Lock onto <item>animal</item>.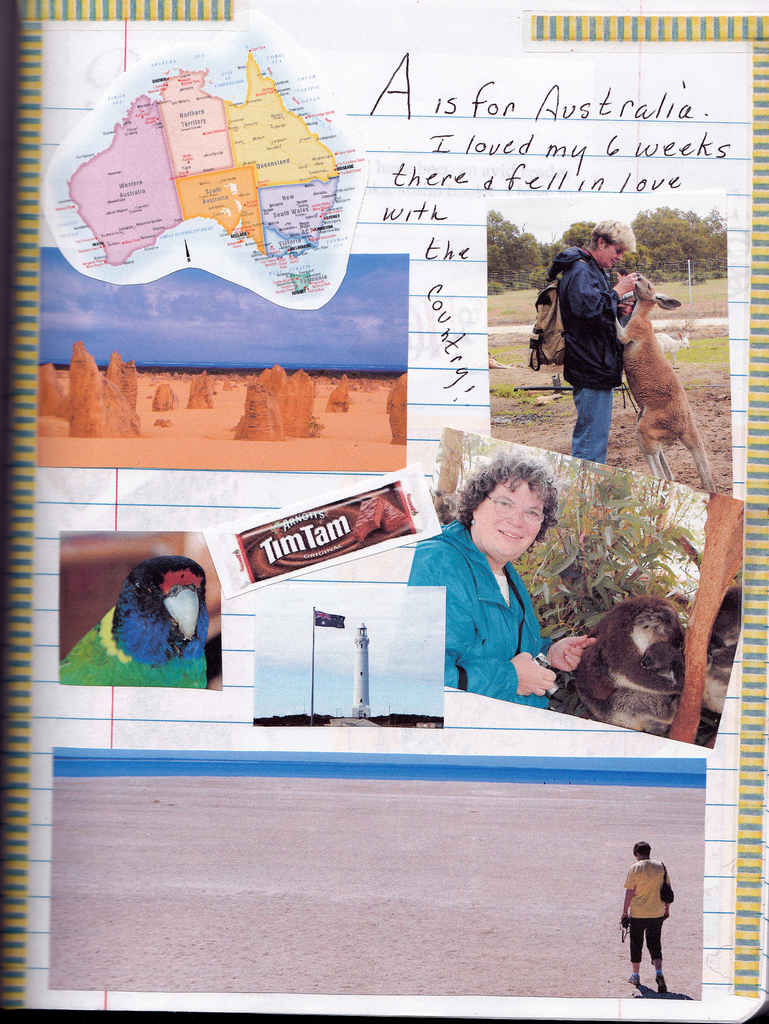
Locked: [x1=58, y1=554, x2=207, y2=690].
